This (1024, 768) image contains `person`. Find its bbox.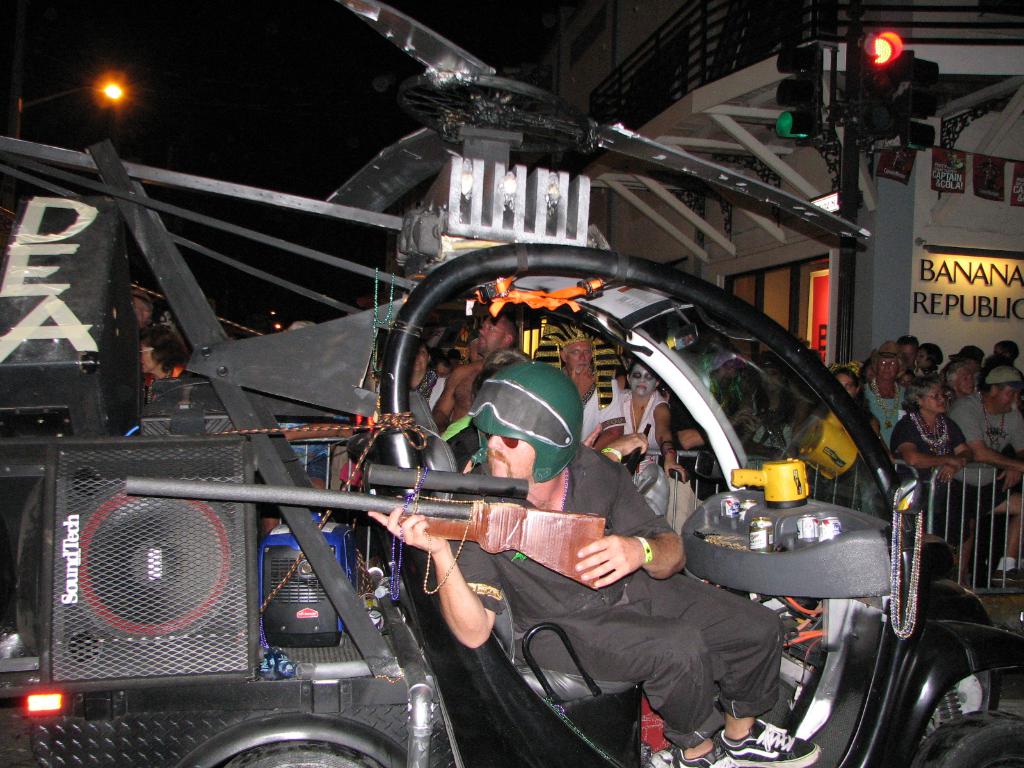
box(135, 289, 157, 338).
